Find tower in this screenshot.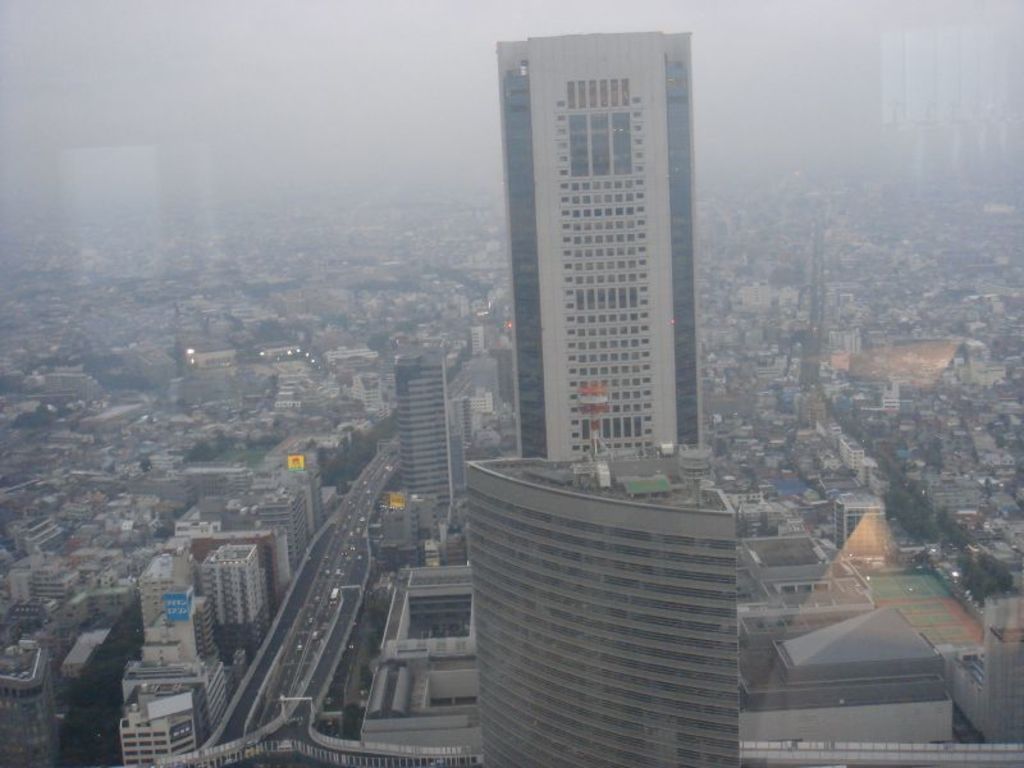
The bounding box for tower is box=[113, 677, 214, 767].
